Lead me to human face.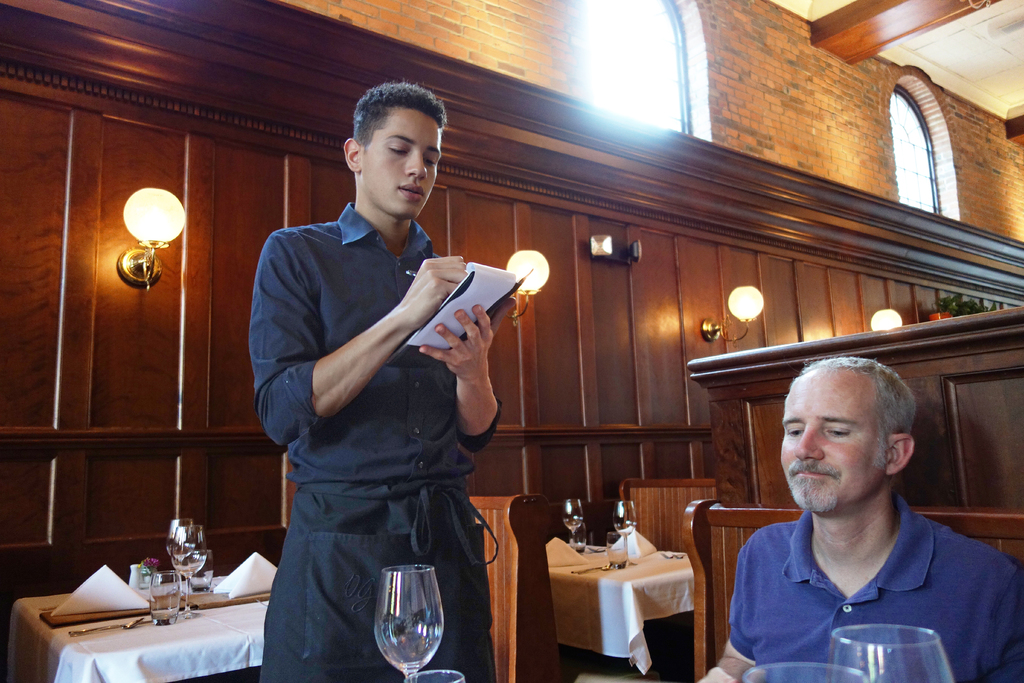
Lead to rect(364, 114, 440, 217).
